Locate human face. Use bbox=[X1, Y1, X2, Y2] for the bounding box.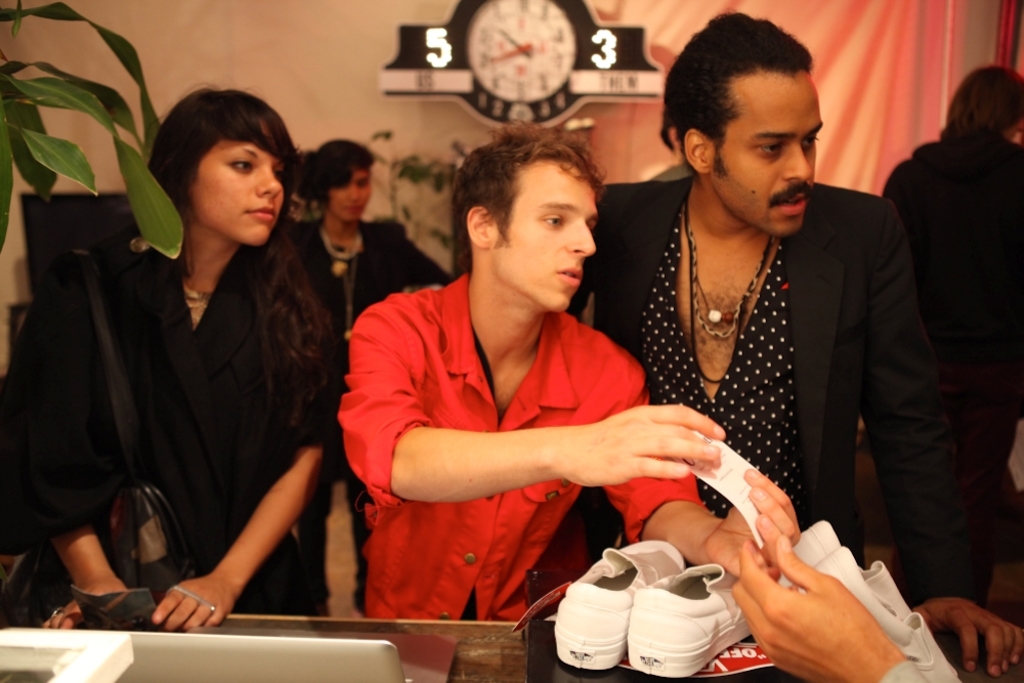
bbox=[709, 71, 821, 231].
